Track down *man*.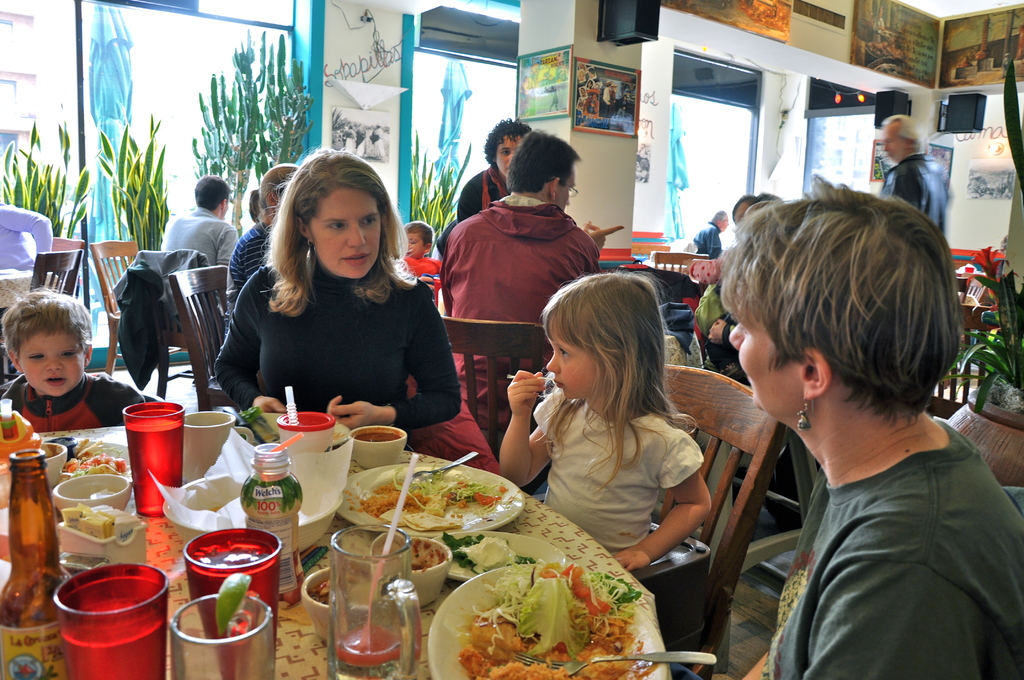
Tracked to x1=696, y1=209, x2=735, y2=258.
